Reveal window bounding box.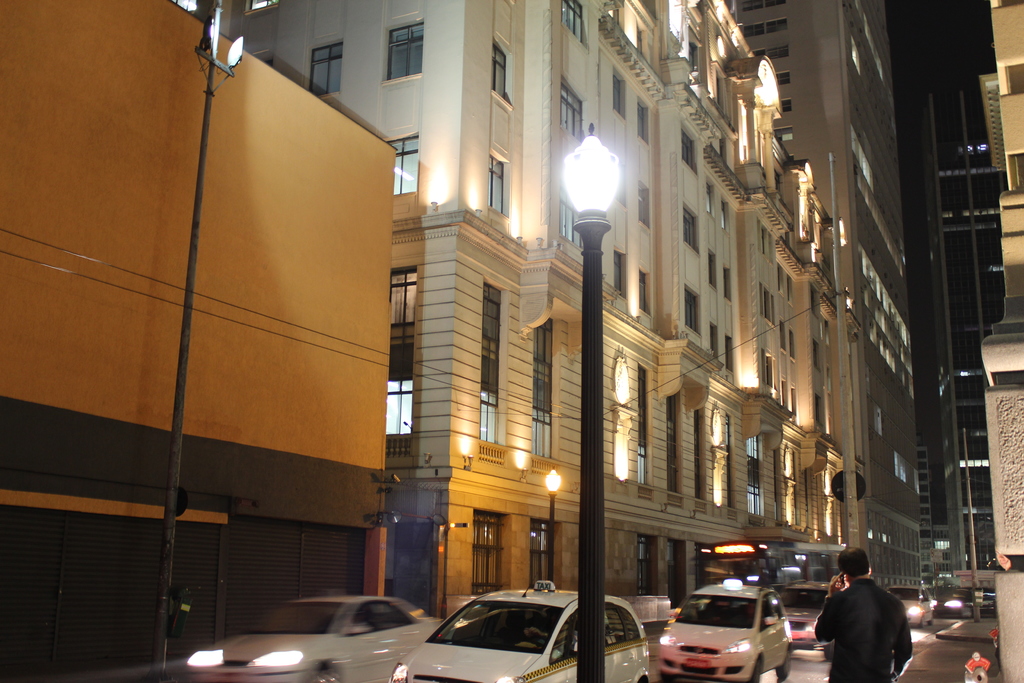
Revealed: [668,394,685,498].
